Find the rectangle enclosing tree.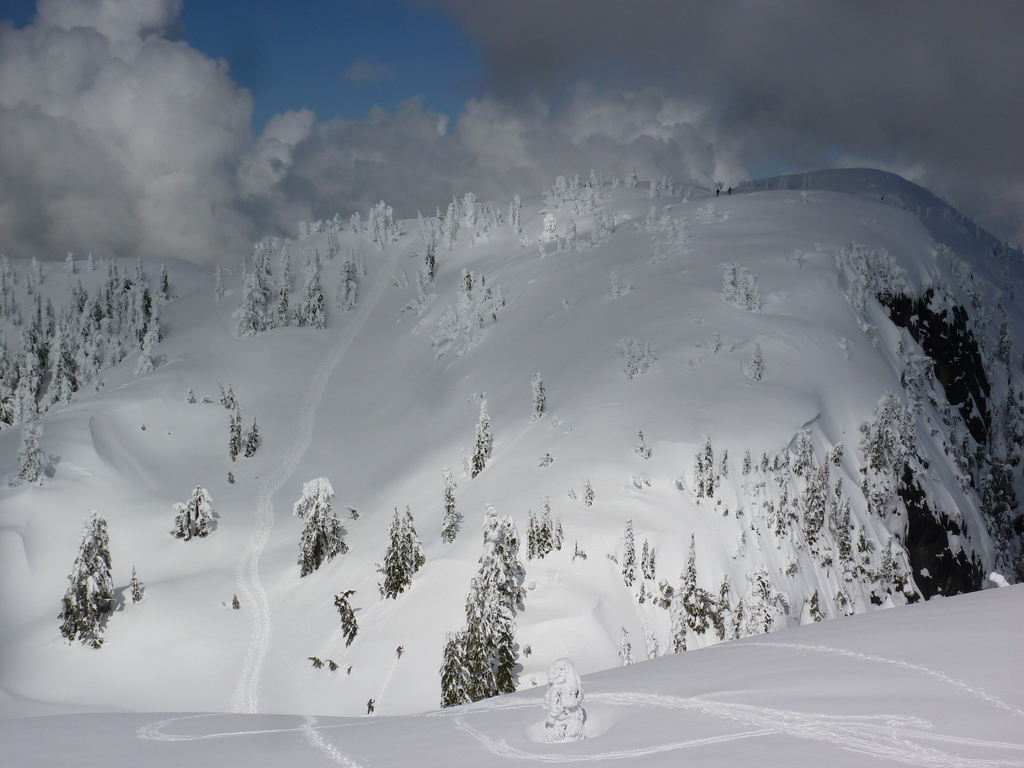
region(138, 255, 146, 284).
